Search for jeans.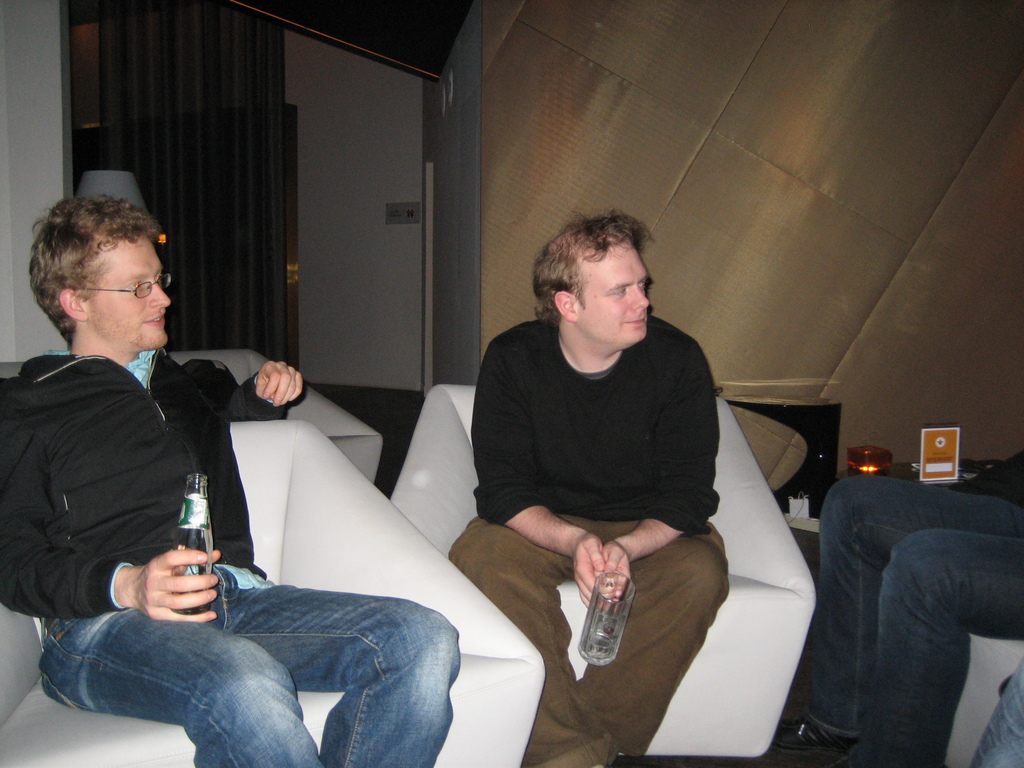
Found at {"left": 40, "top": 577, "right": 485, "bottom": 762}.
